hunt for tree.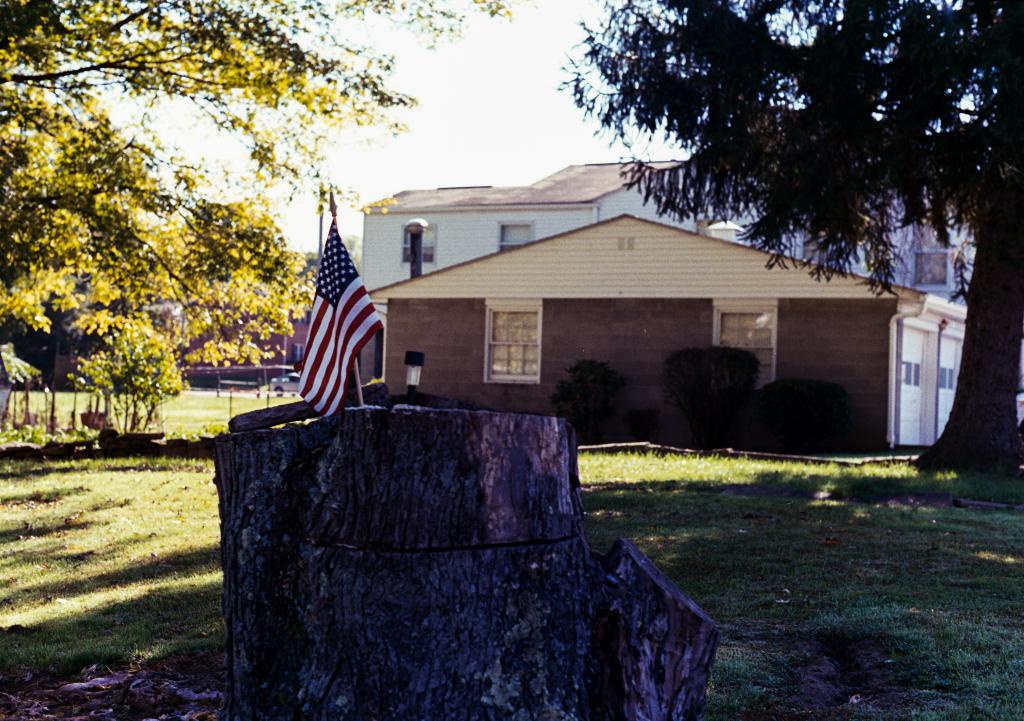
Hunted down at crop(63, 306, 191, 438).
